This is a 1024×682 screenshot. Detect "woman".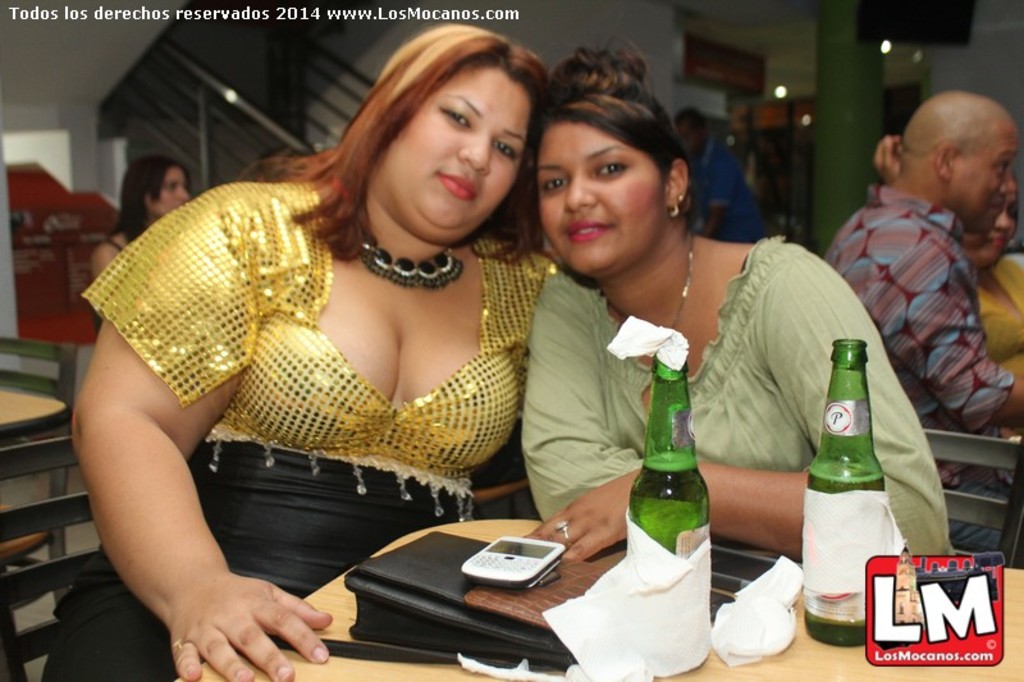
[58, 31, 632, 655].
